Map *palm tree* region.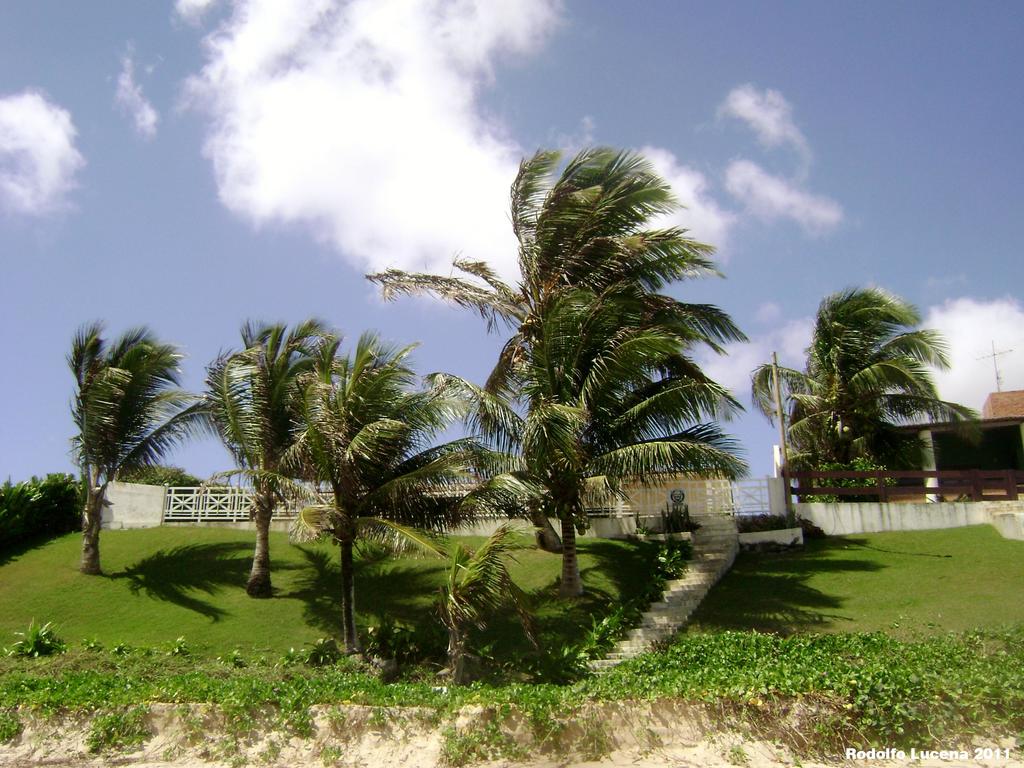
Mapped to {"left": 289, "top": 351, "right": 384, "bottom": 653}.
